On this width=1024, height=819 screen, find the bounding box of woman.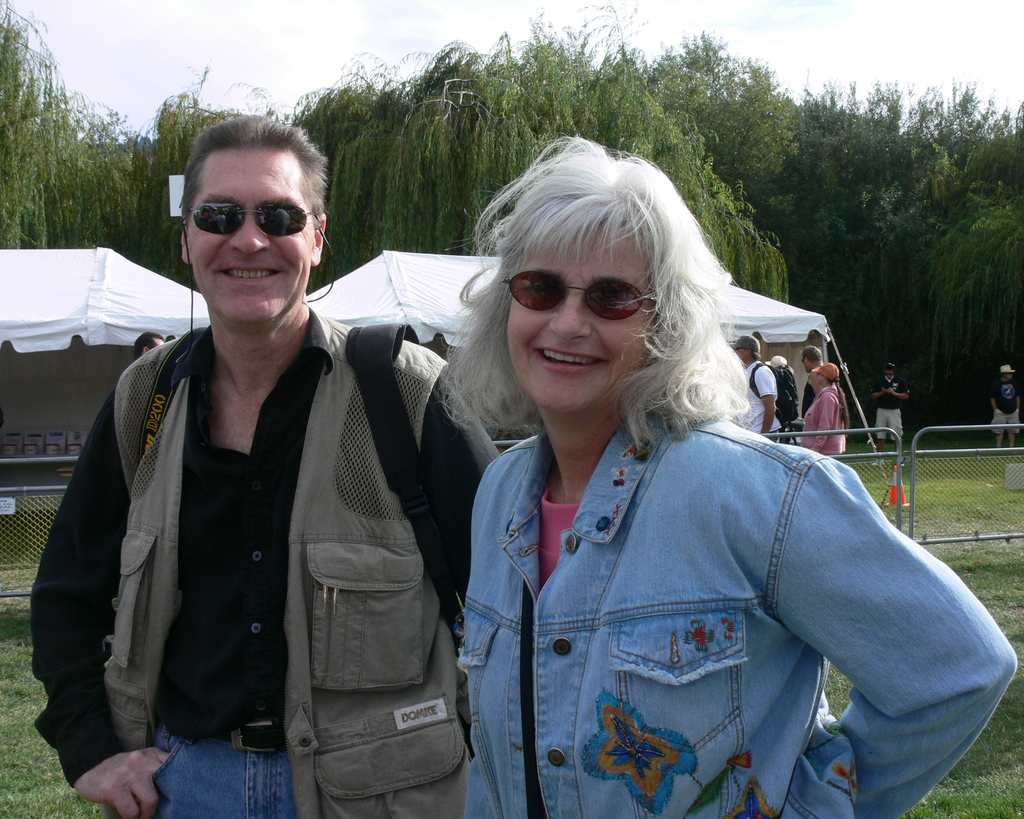
Bounding box: bbox(448, 142, 1017, 813).
